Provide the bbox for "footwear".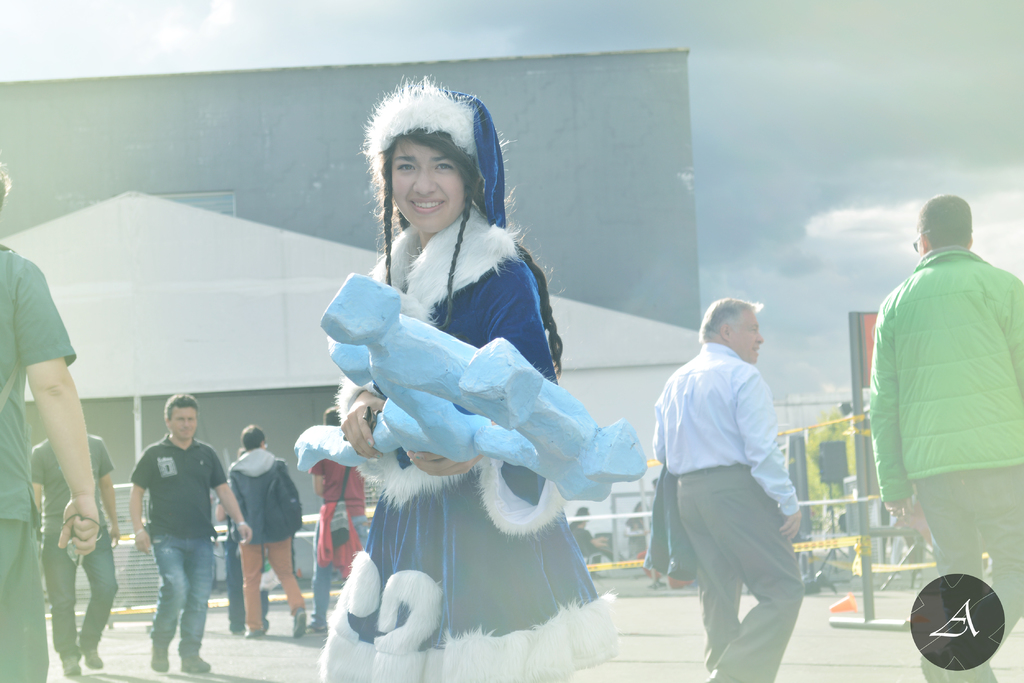
left=228, top=619, right=244, bottom=639.
